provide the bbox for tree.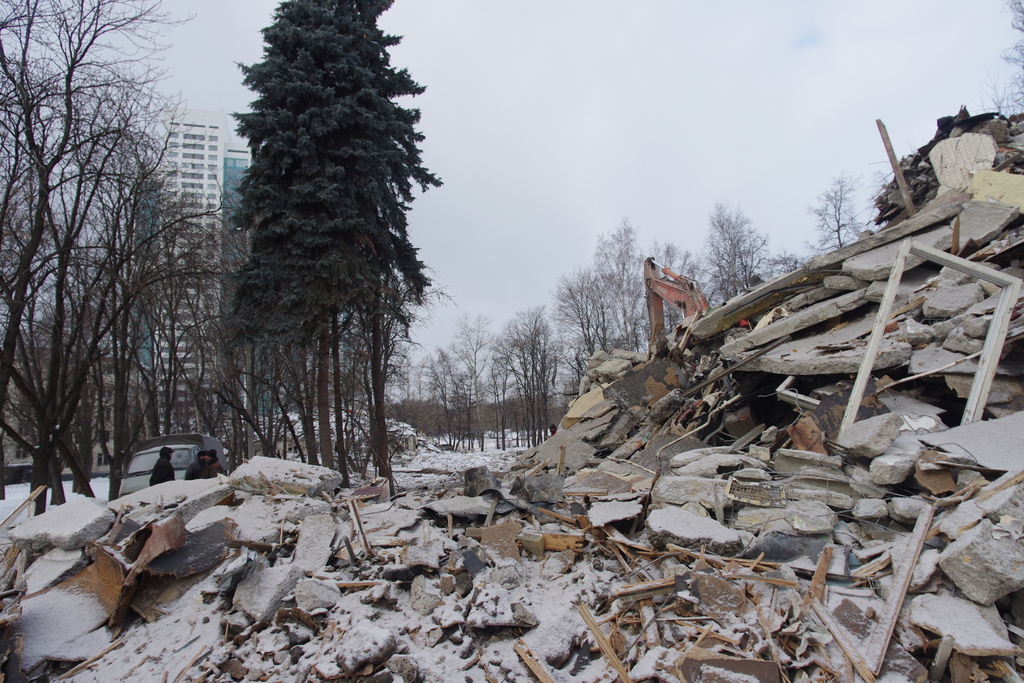
[116, 225, 204, 472].
